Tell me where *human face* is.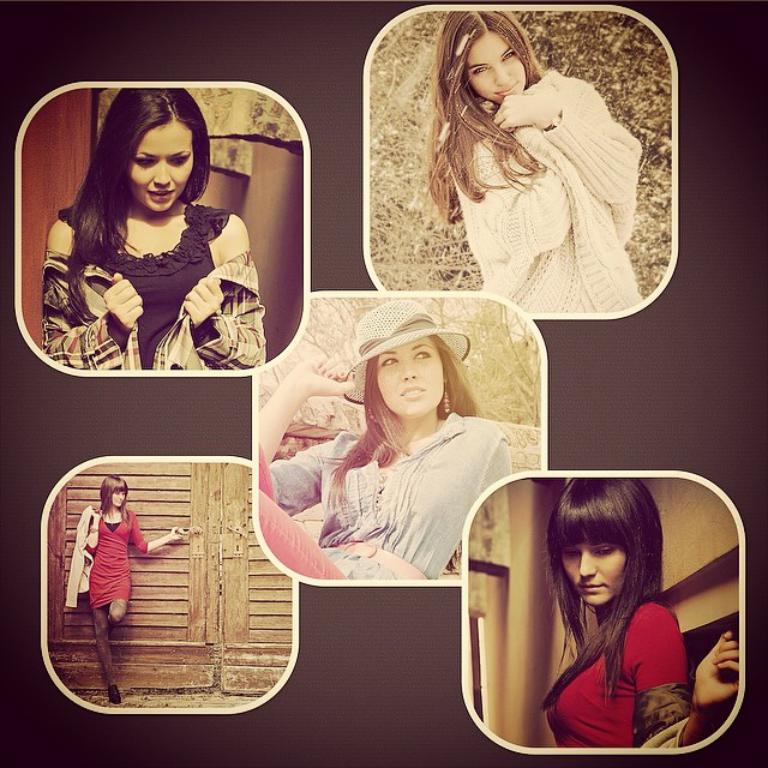
*human face* is at bbox=(112, 490, 127, 508).
